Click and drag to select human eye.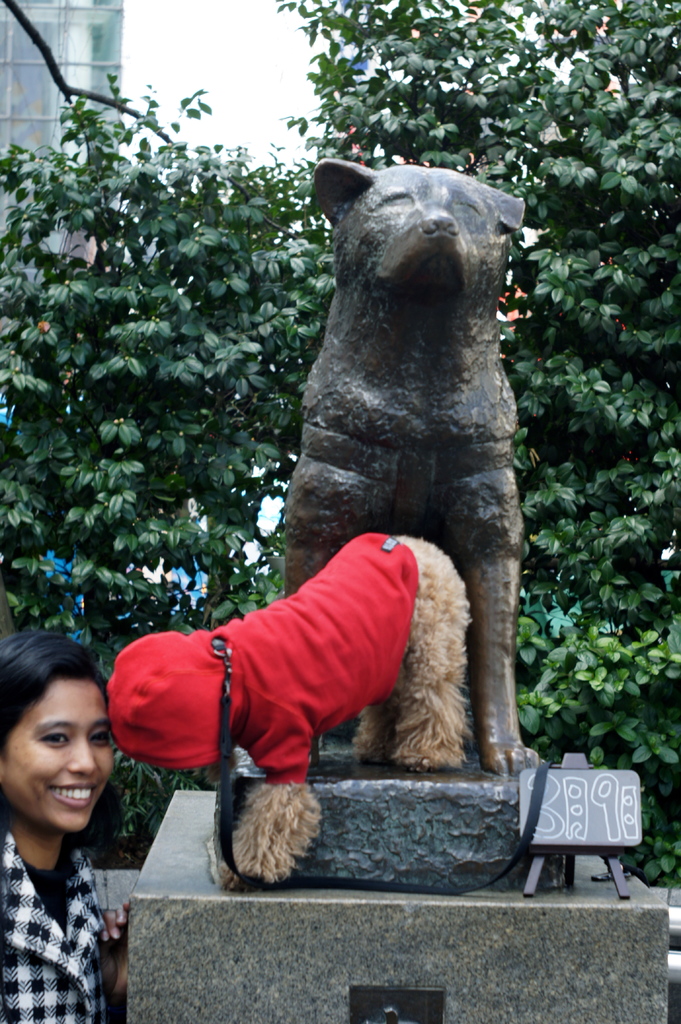
Selection: crop(88, 723, 111, 749).
